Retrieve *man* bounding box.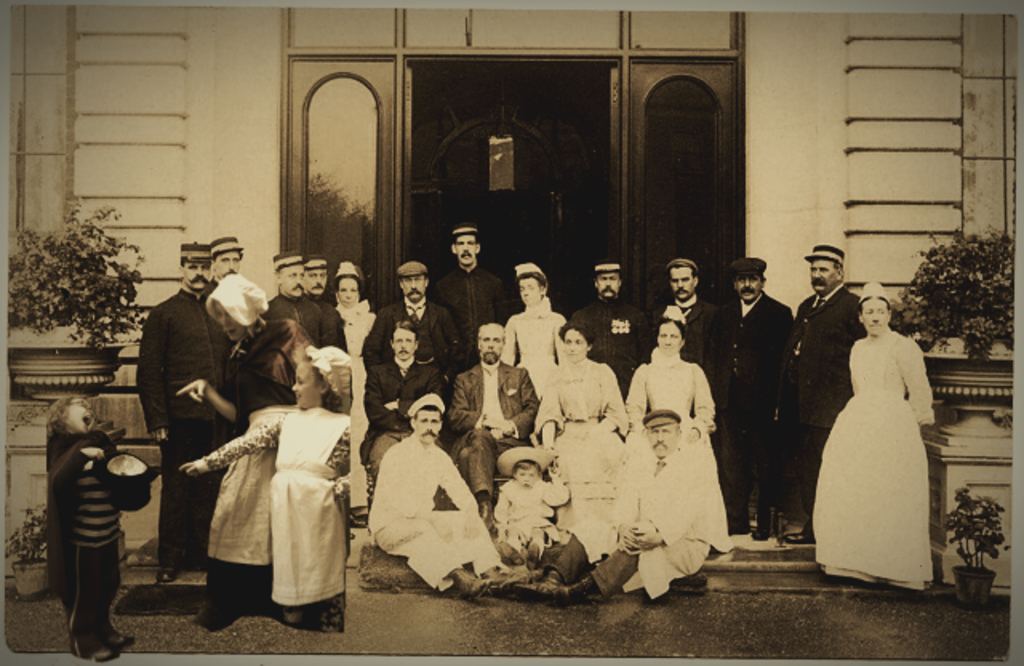
Bounding box: pyautogui.locateOnScreen(429, 223, 512, 375).
